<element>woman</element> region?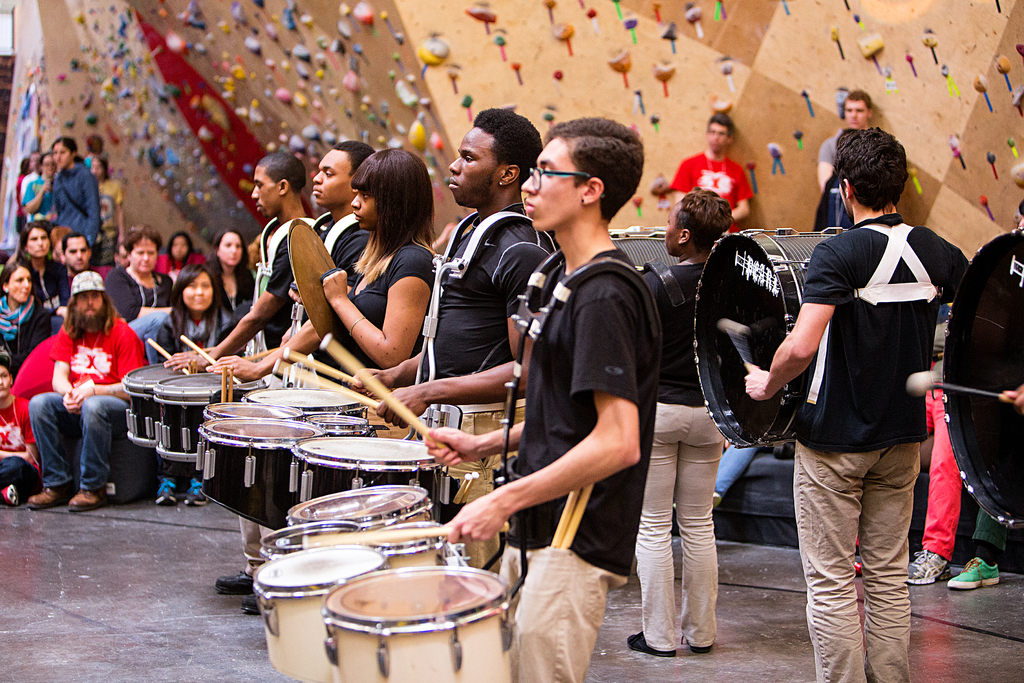
206:228:266:325
